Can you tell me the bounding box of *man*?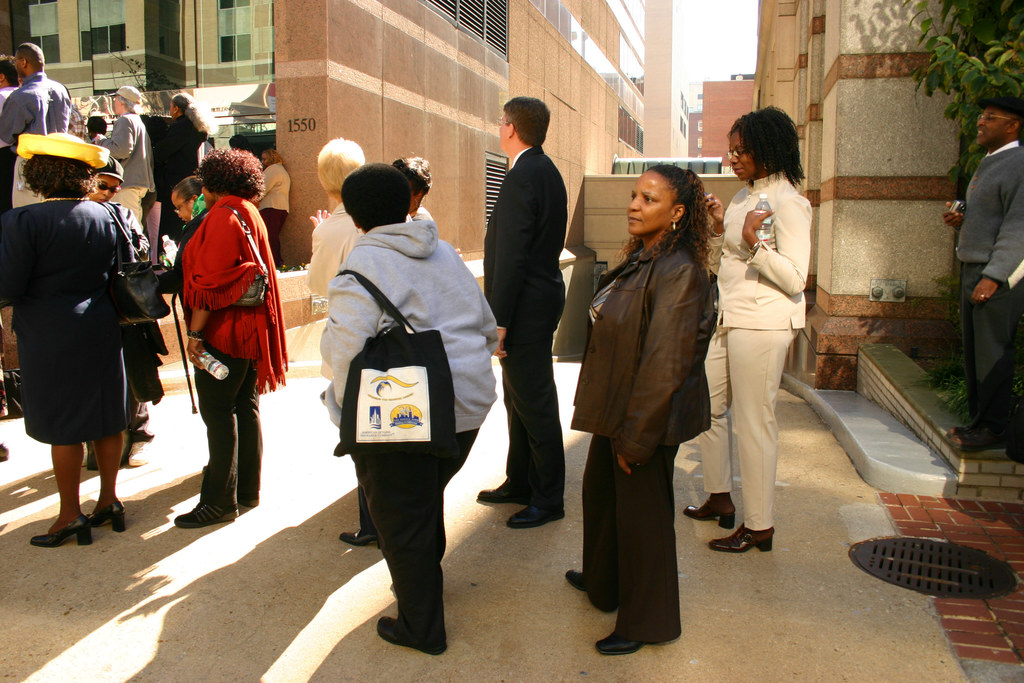
locate(942, 97, 1021, 450).
